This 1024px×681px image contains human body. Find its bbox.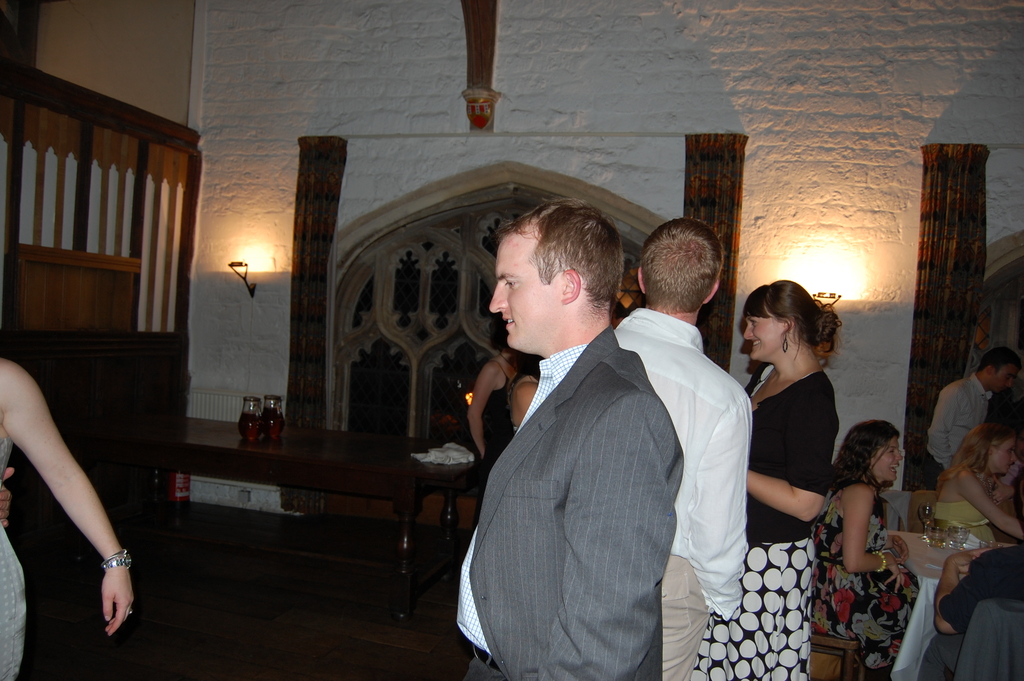
BBox(451, 327, 686, 680).
